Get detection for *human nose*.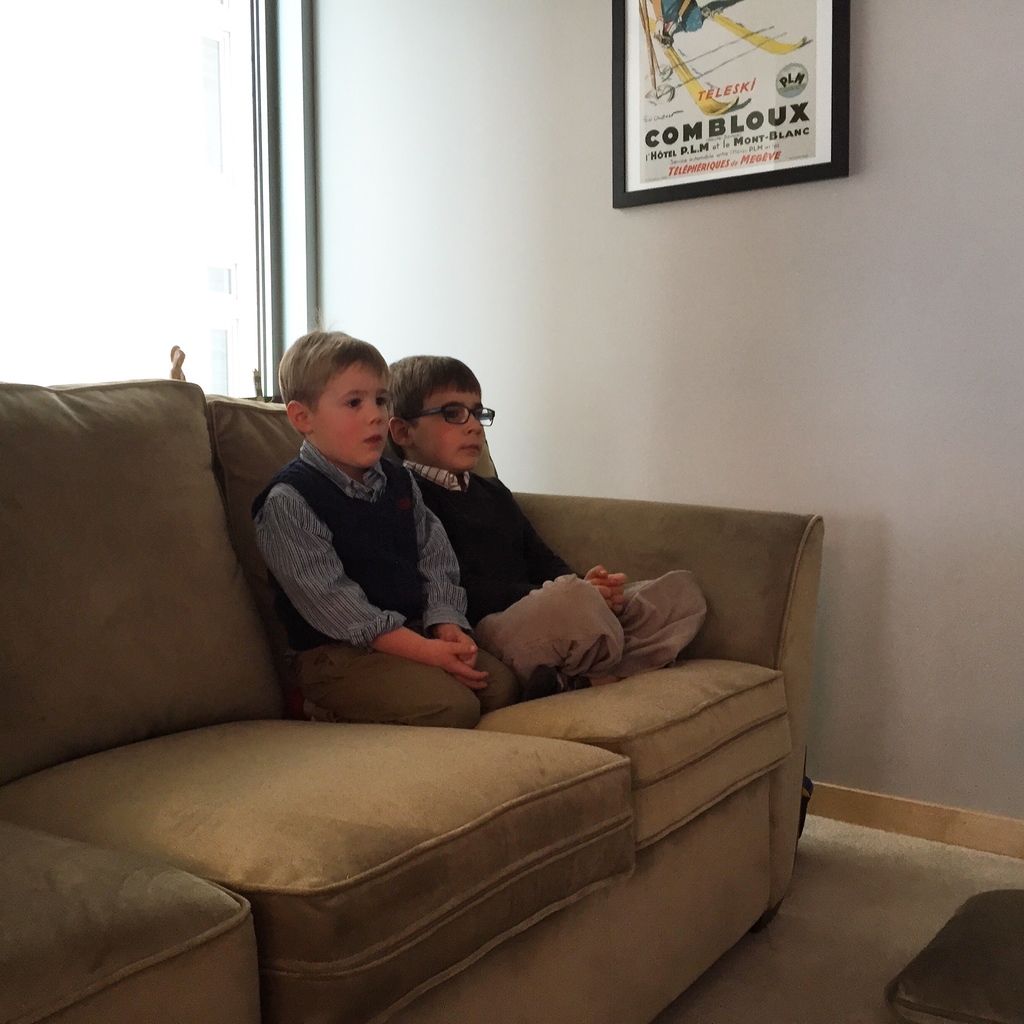
Detection: detection(362, 400, 383, 426).
